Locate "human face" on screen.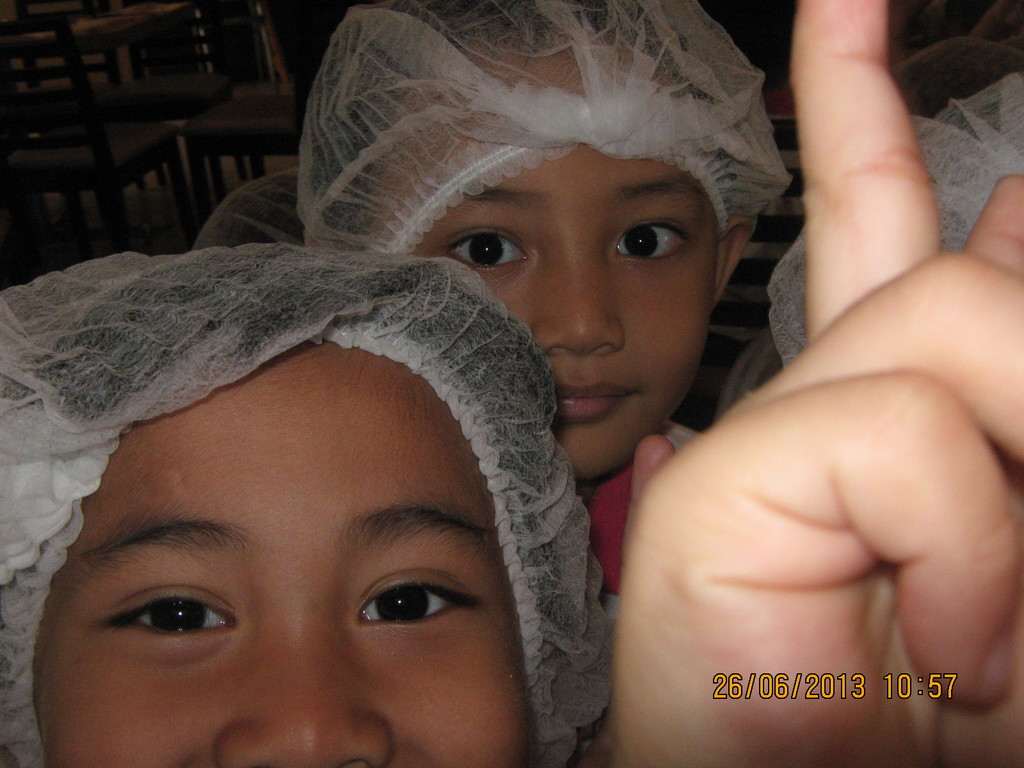
On screen at 29/341/525/767.
